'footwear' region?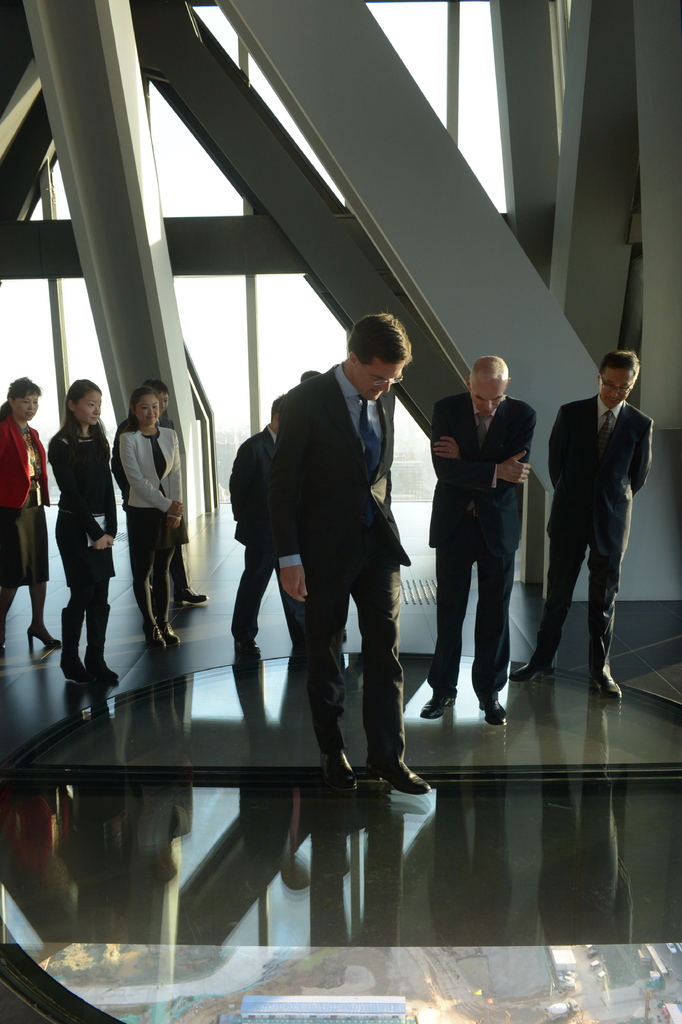
BBox(0, 617, 12, 662)
